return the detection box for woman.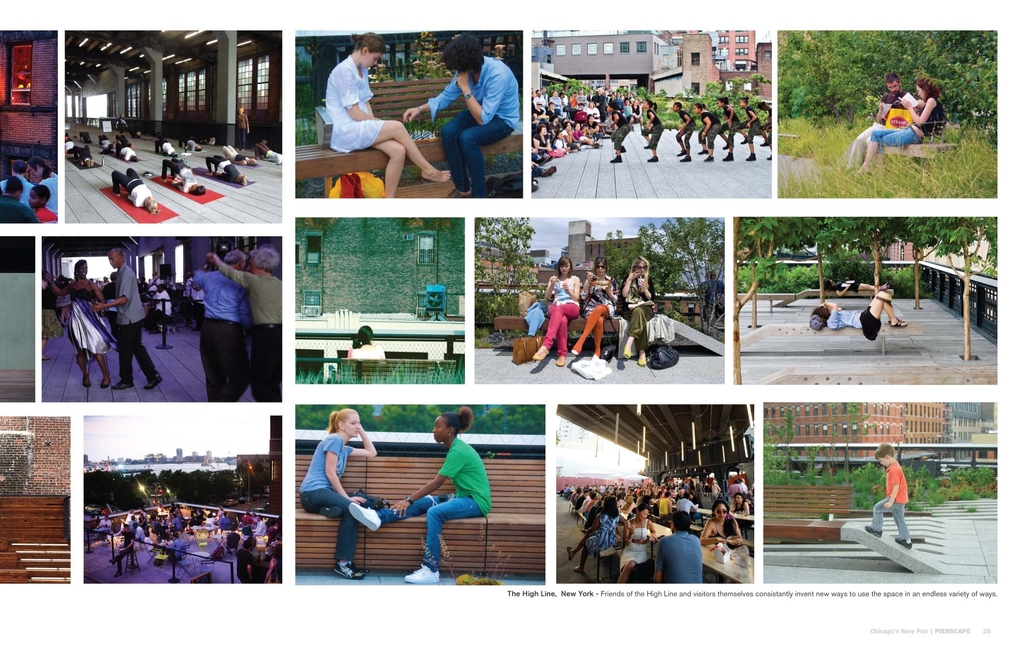
x1=553 y1=129 x2=566 y2=152.
